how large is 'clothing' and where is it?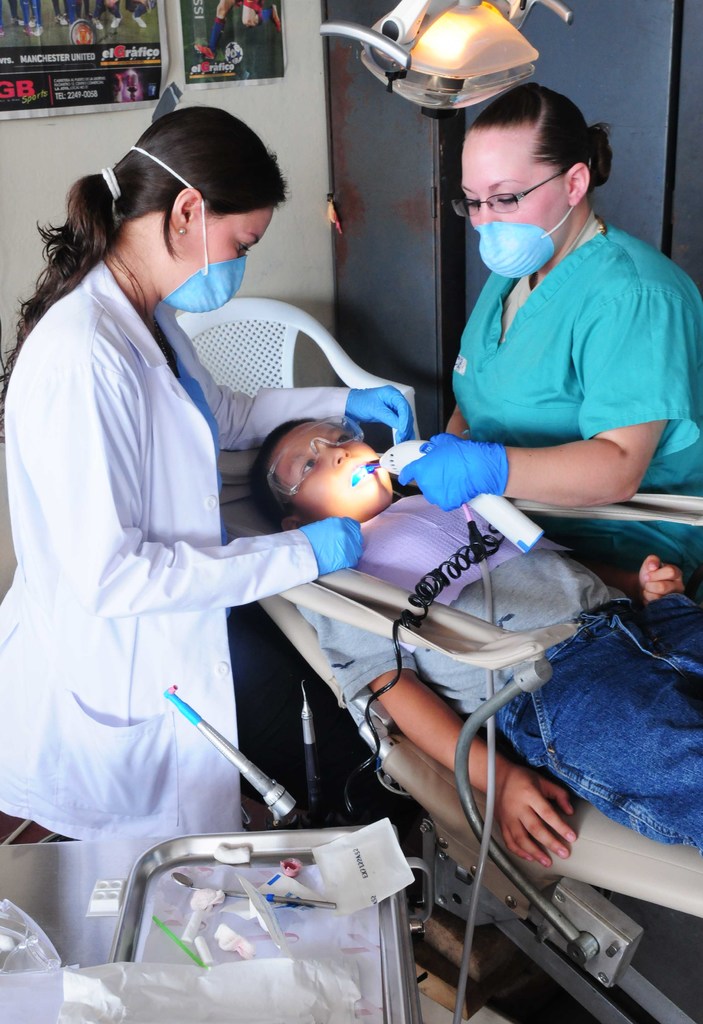
Bounding box: region(279, 488, 702, 863).
